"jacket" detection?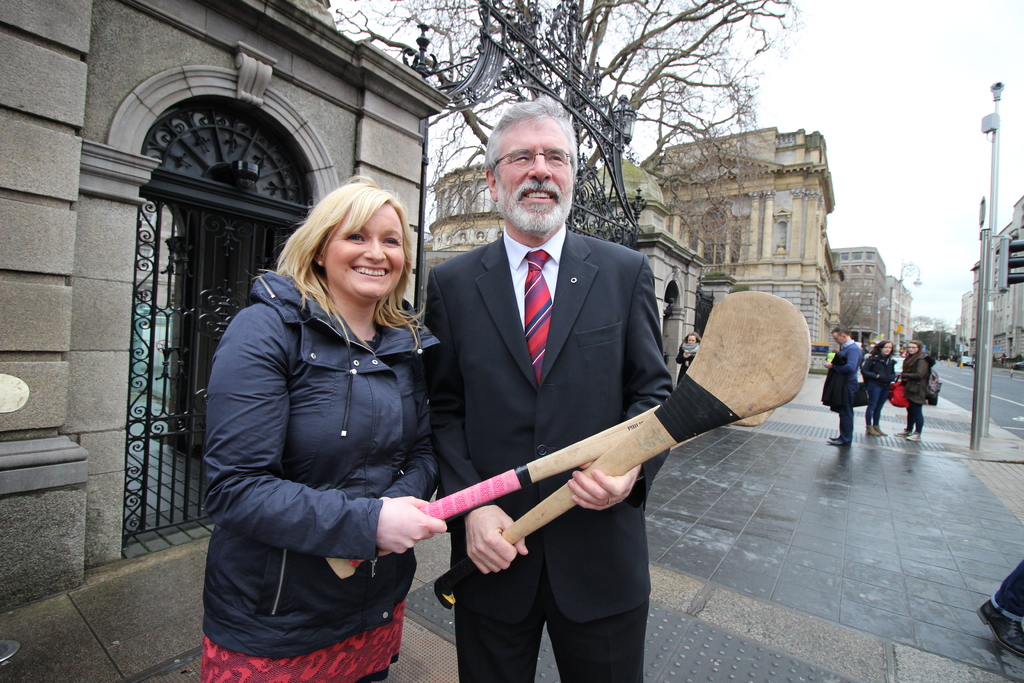
box(199, 270, 440, 657)
